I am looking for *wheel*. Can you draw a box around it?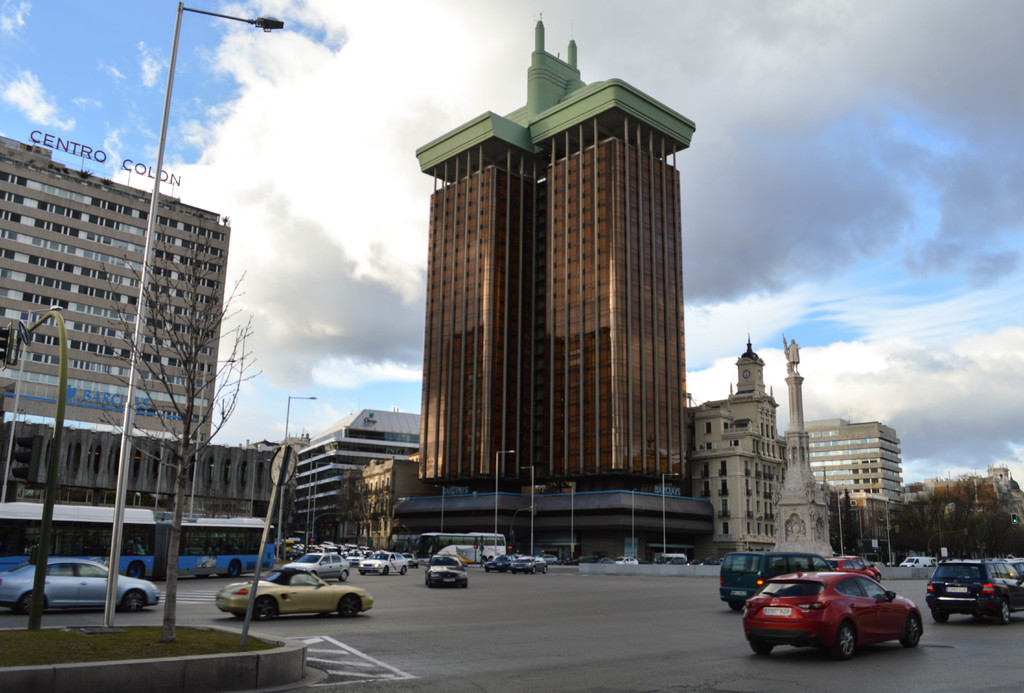
Sure, the bounding box is 254/597/279/618.
